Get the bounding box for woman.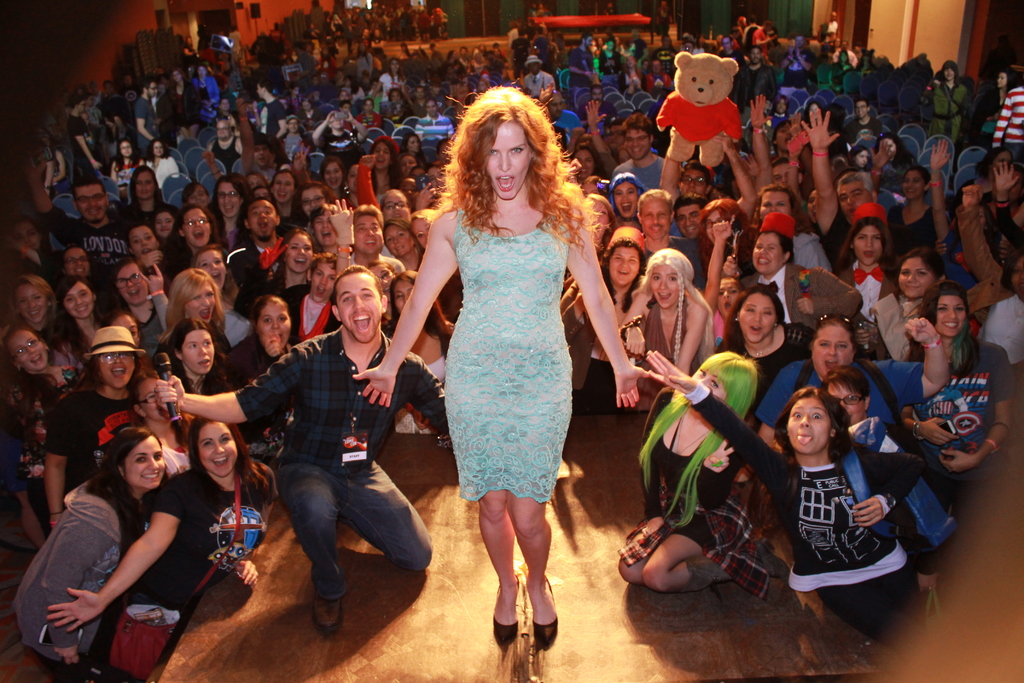
bbox=(557, 230, 651, 416).
